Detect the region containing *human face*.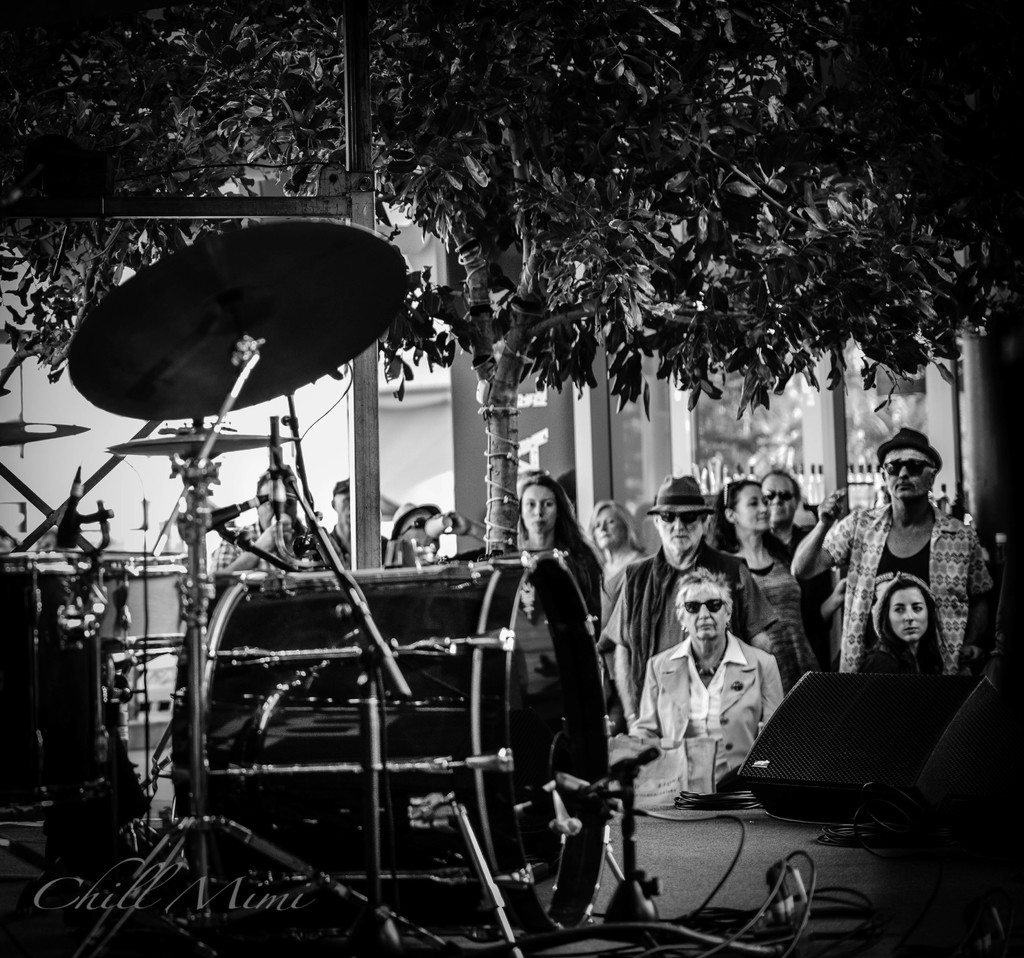
crop(732, 489, 771, 532).
